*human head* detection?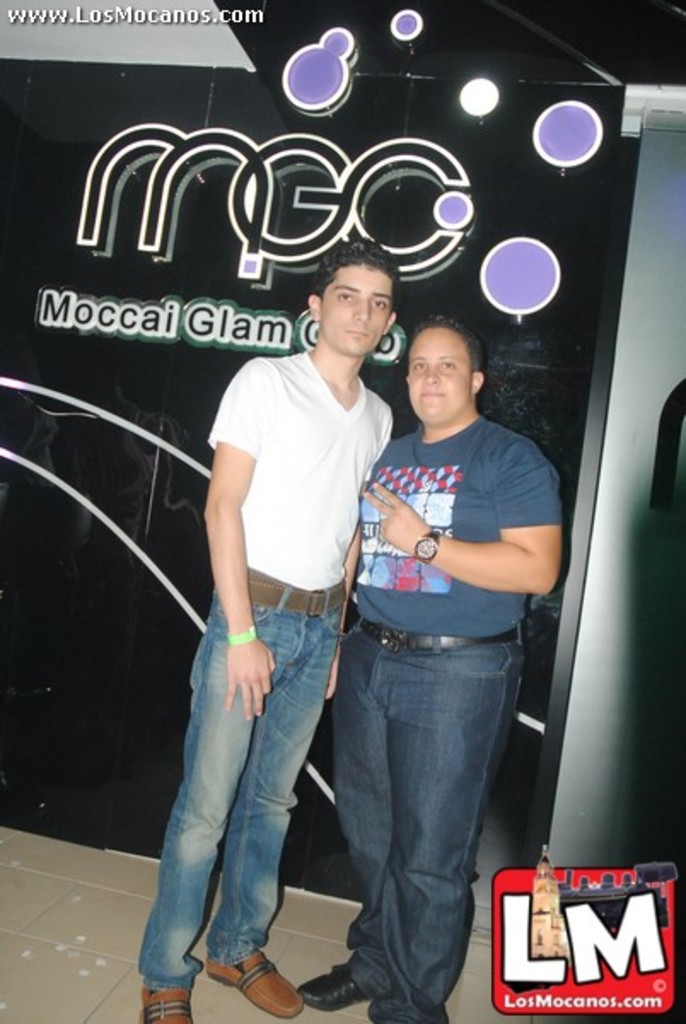
left=401, top=309, right=485, bottom=435
